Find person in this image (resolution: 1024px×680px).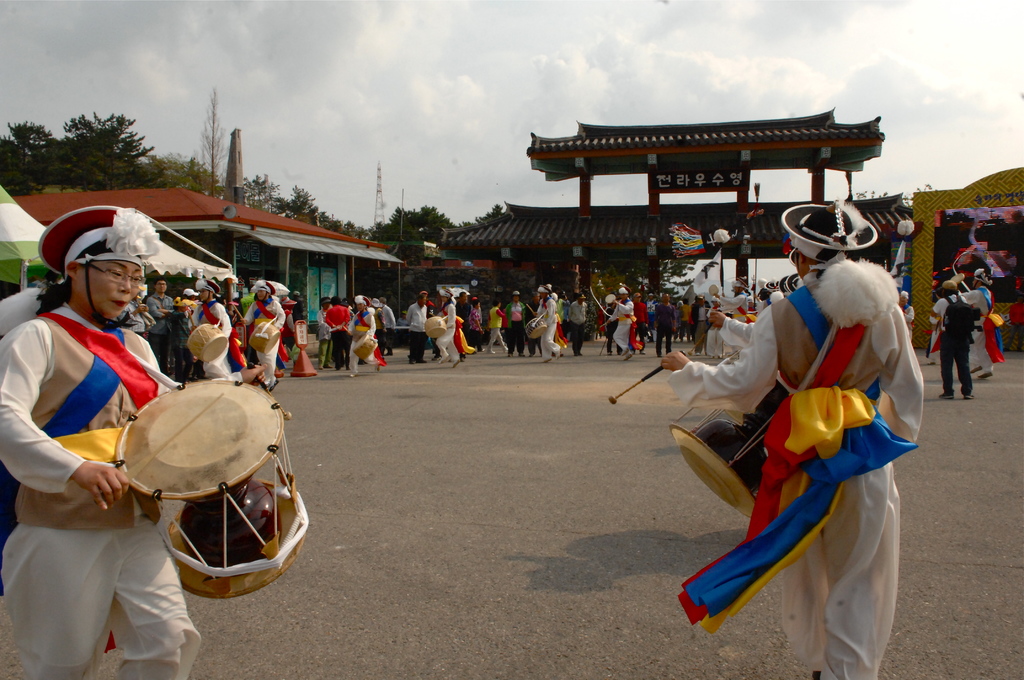
select_region(147, 277, 175, 374).
